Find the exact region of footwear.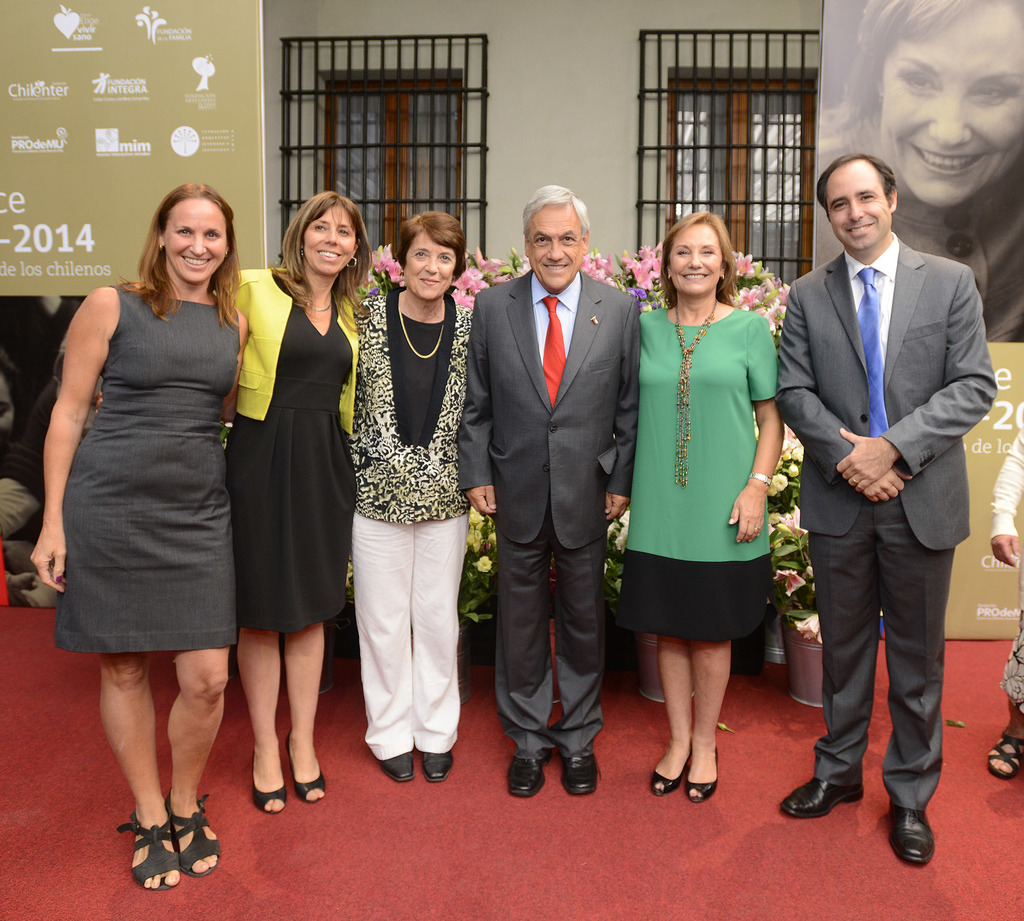
Exact region: locate(557, 751, 598, 795).
